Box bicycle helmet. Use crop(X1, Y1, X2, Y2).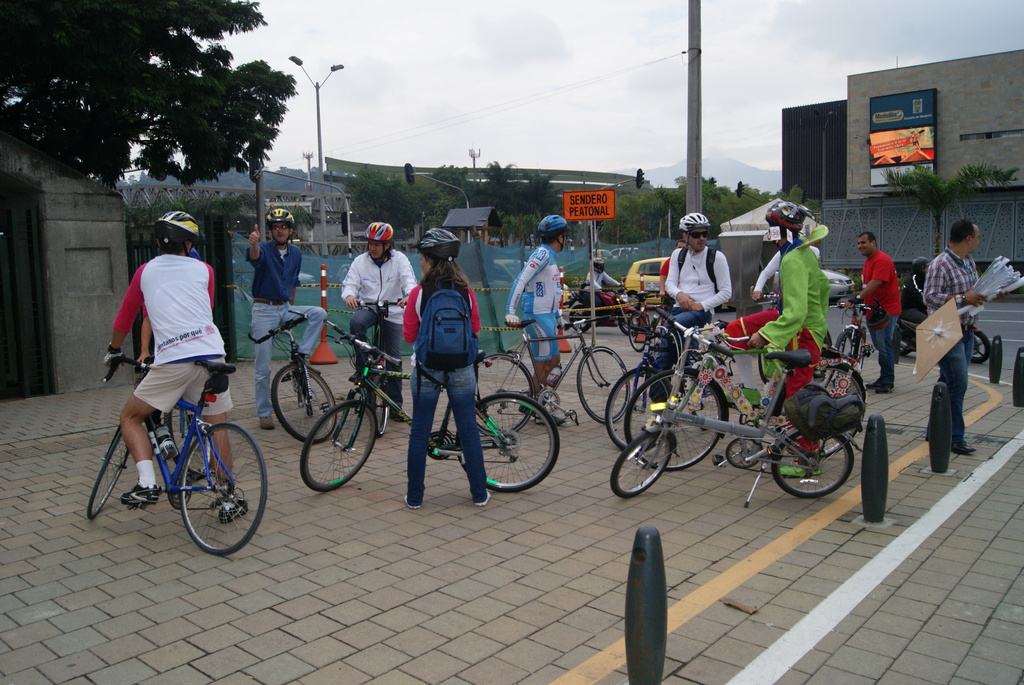
crop(674, 210, 705, 231).
